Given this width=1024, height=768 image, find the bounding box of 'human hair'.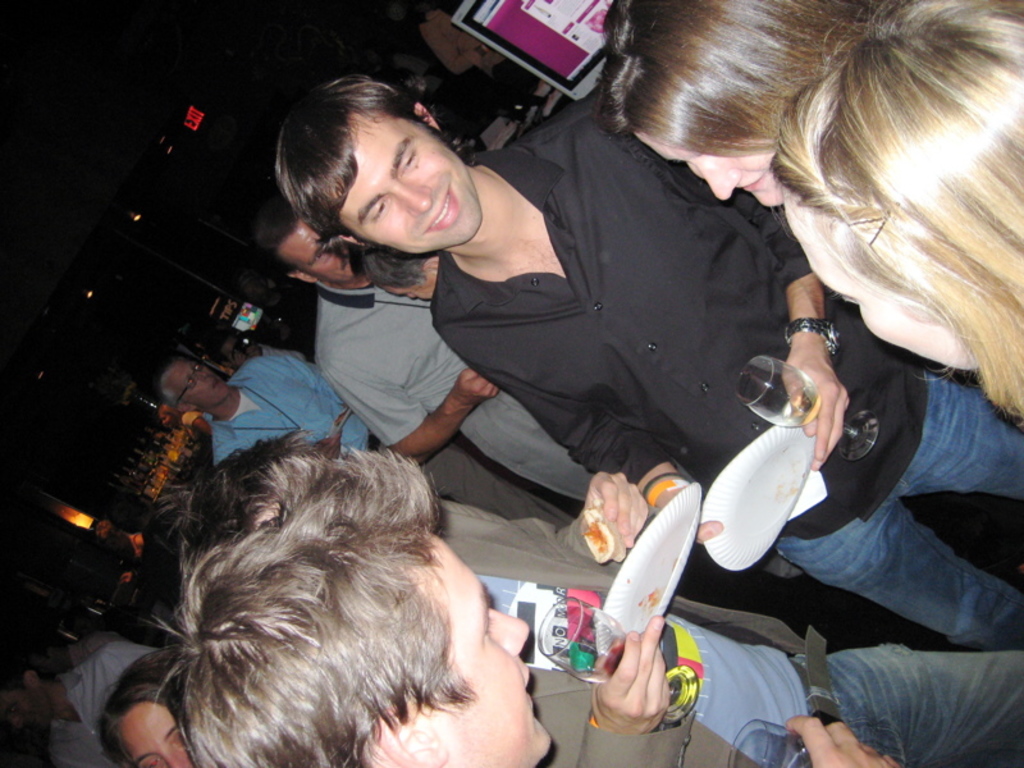
select_region(156, 358, 197, 404).
